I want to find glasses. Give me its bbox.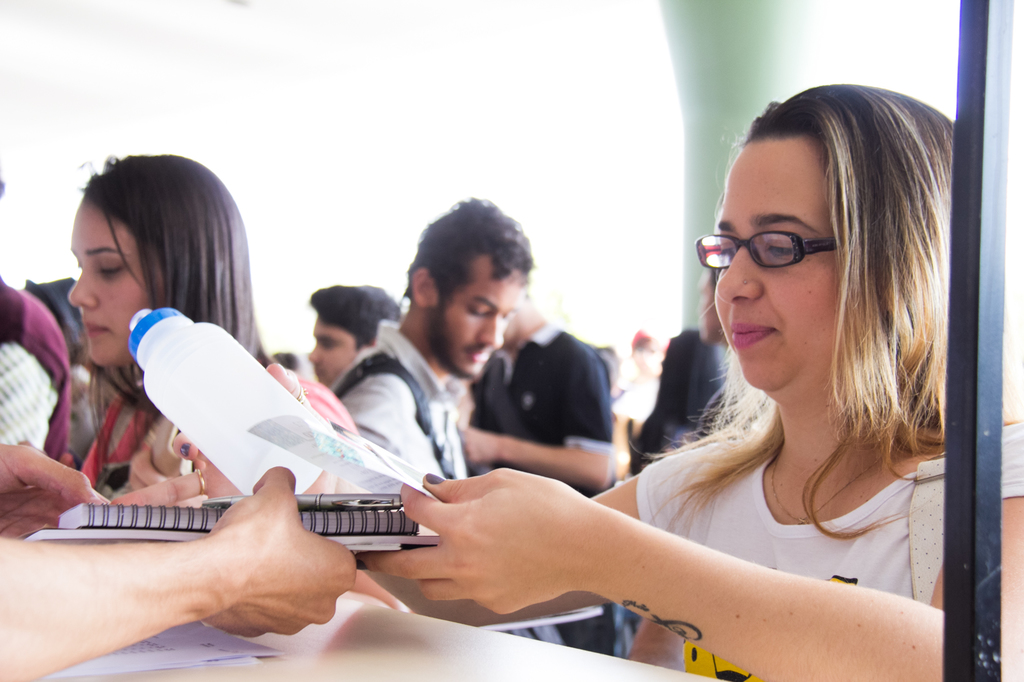
left=702, top=214, right=880, bottom=286.
